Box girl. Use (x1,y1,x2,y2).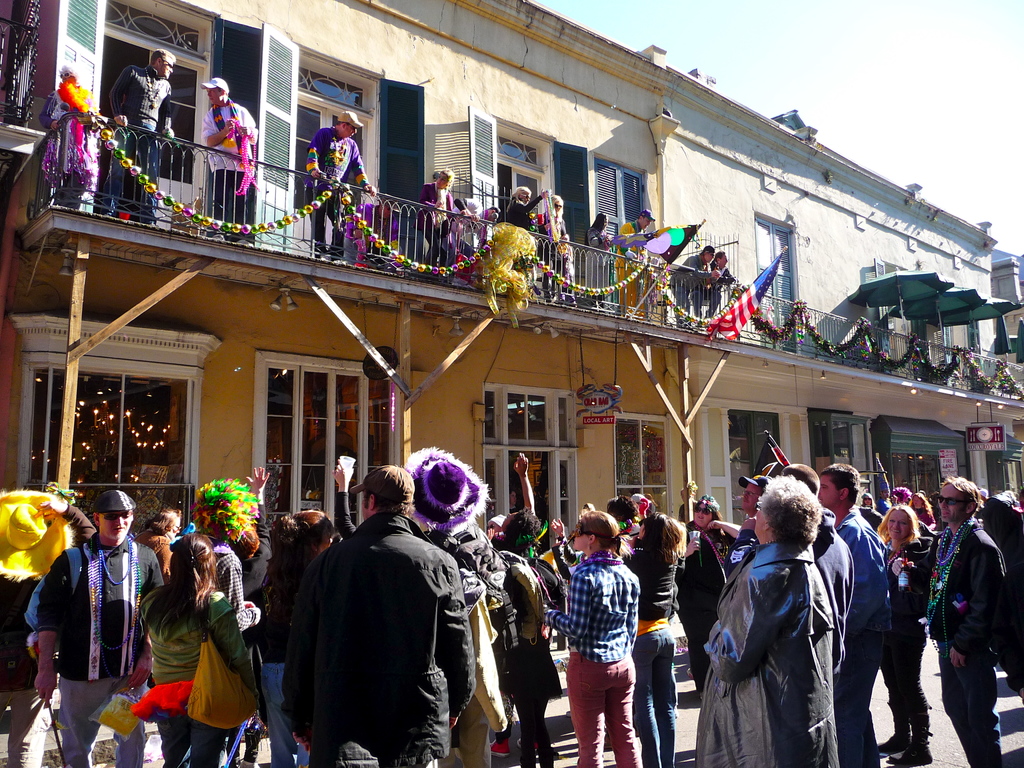
(137,534,252,766).
